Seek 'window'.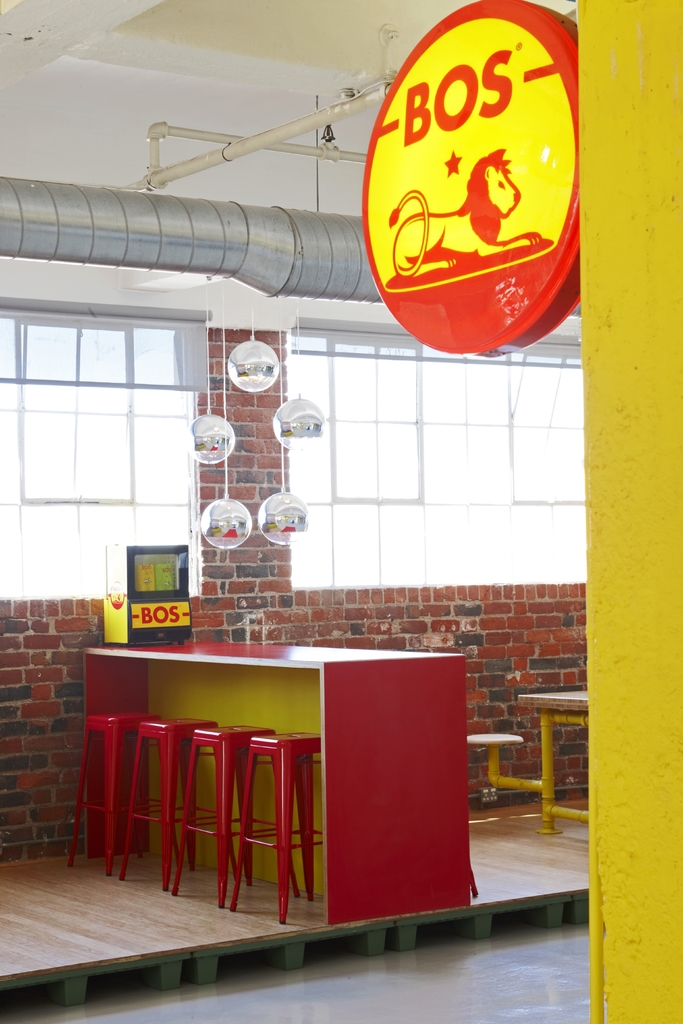
bbox=(0, 308, 218, 597).
